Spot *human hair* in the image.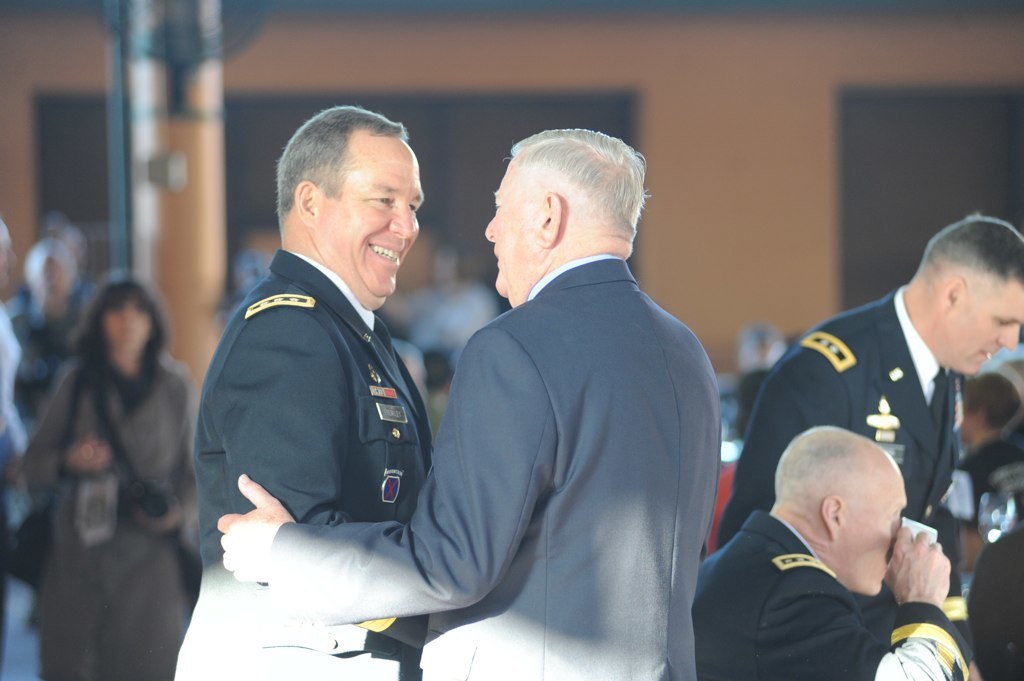
*human hair* found at 925 210 1023 301.
